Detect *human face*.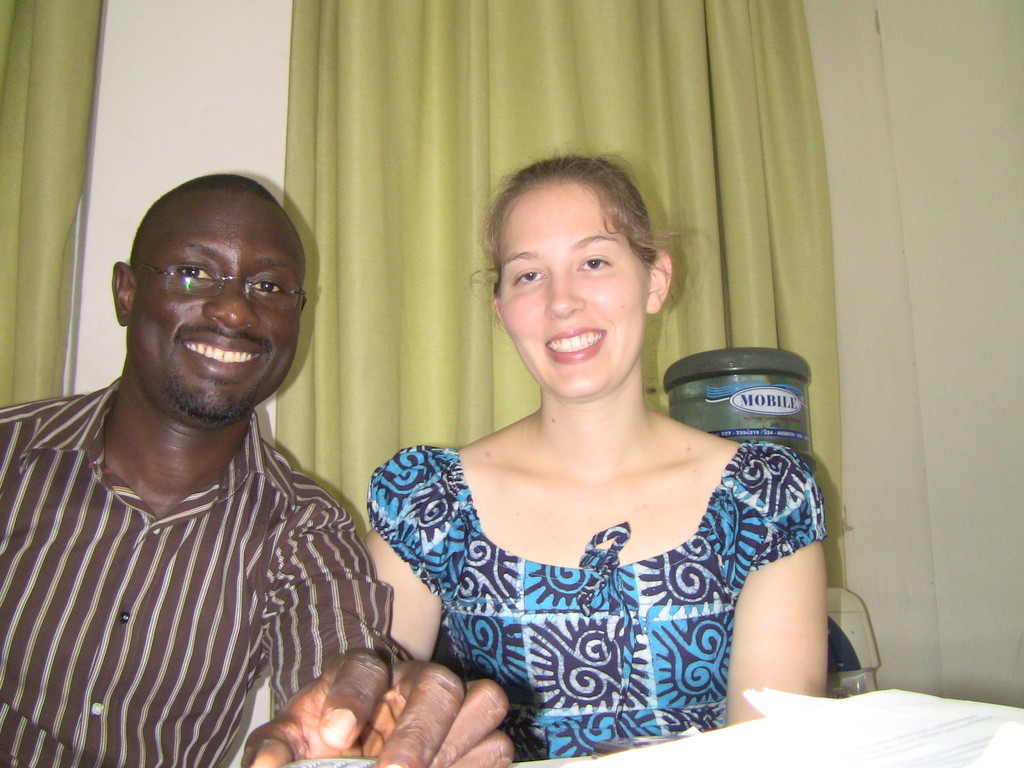
Detected at l=124, t=202, r=307, b=422.
